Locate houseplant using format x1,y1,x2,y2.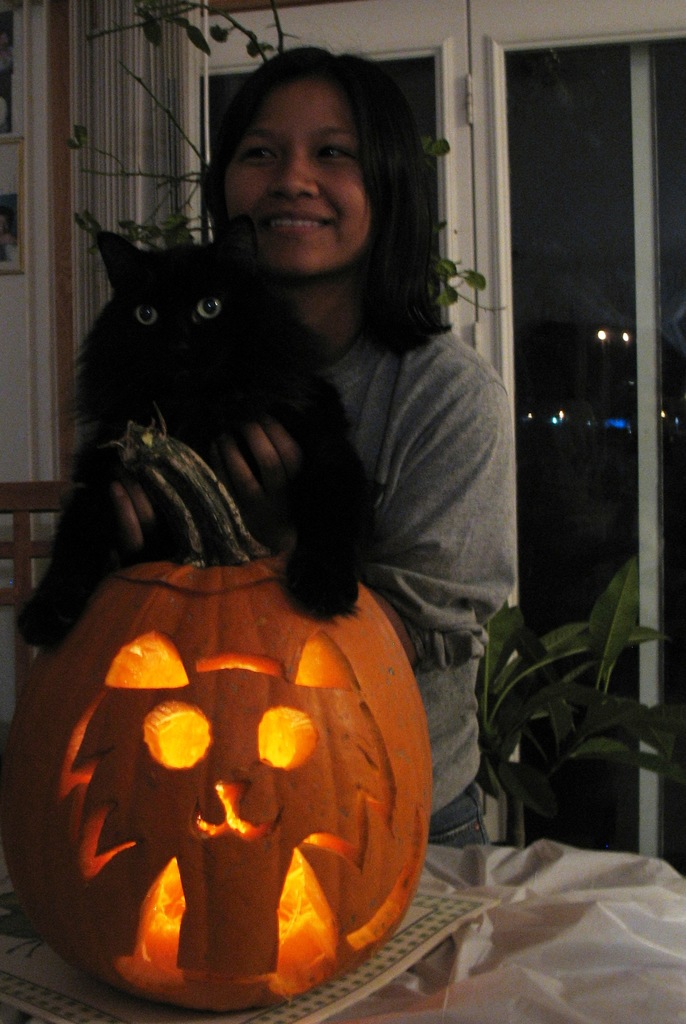
71,0,685,847.
